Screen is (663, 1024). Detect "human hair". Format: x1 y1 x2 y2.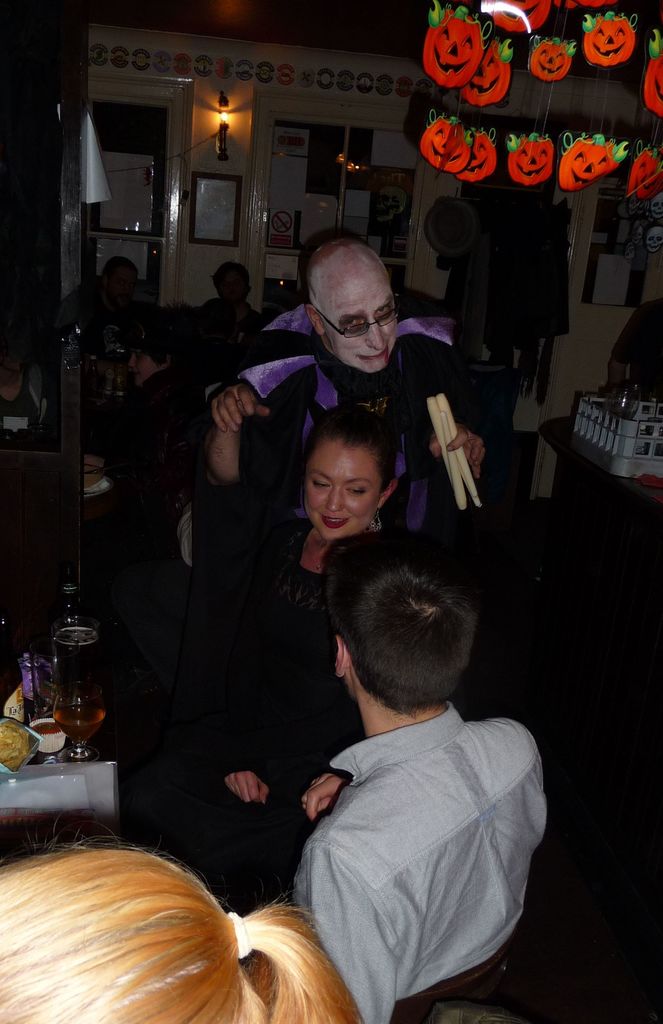
1 807 370 1023.
